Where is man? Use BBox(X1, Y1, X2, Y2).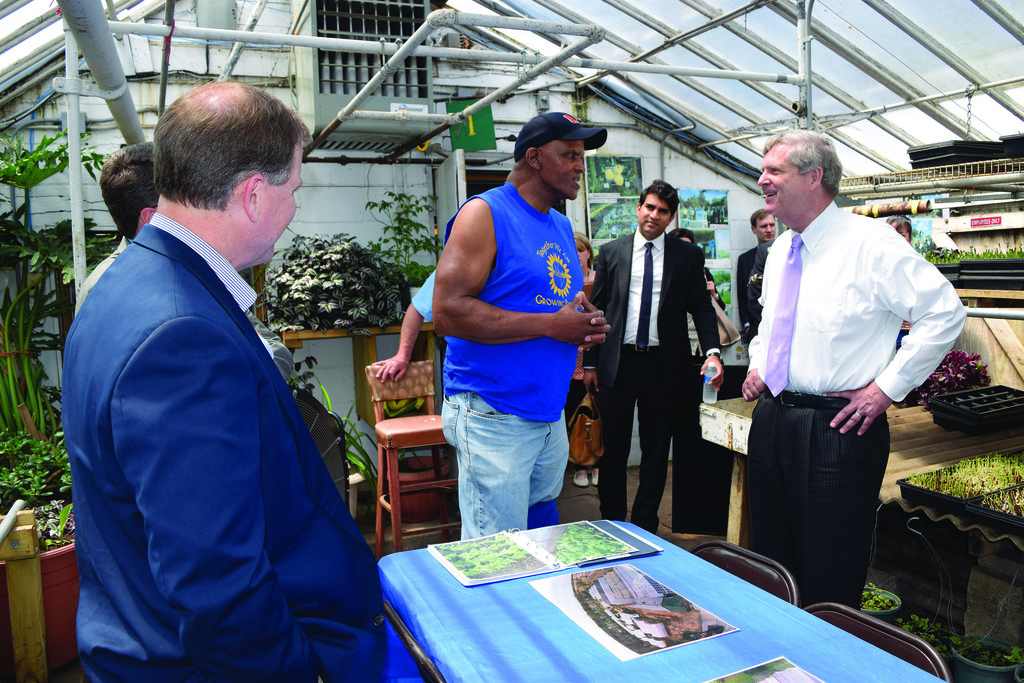
BBox(60, 67, 371, 672).
